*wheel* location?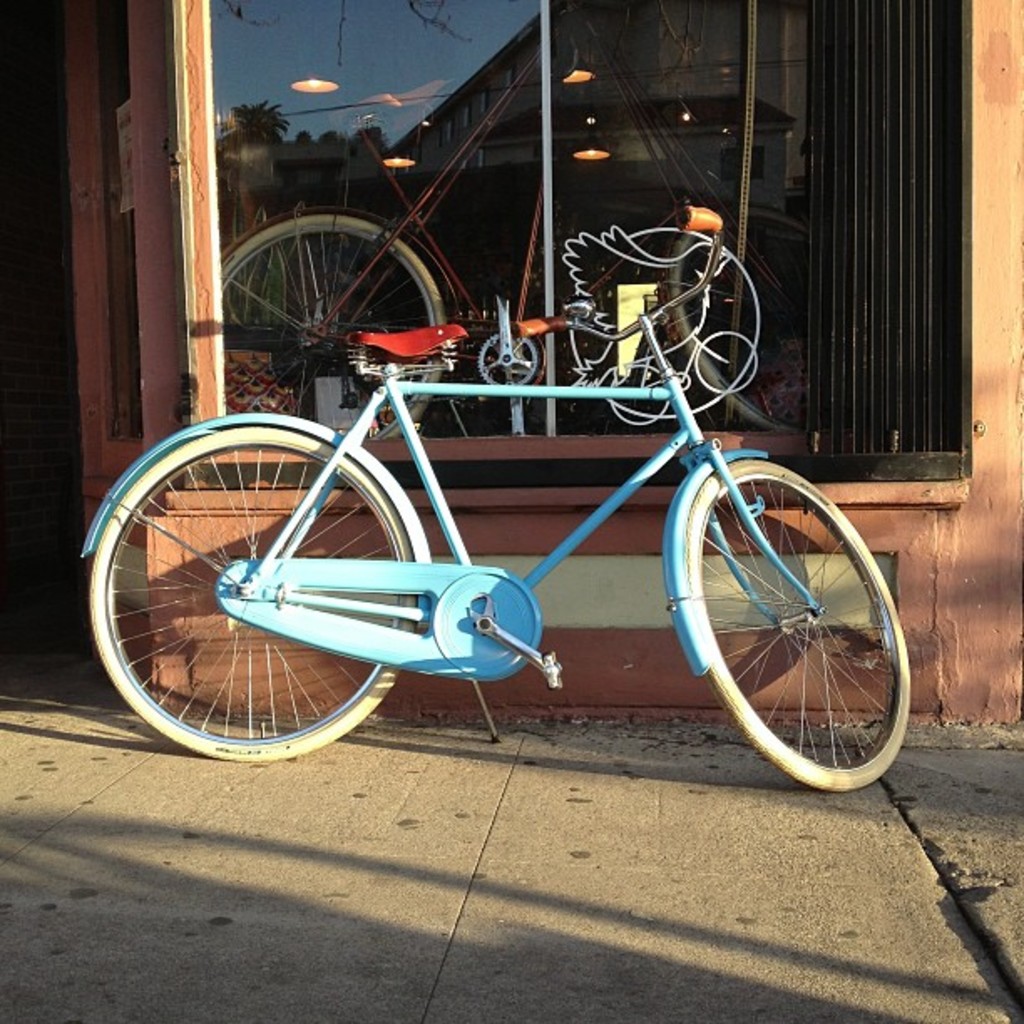
<region>84, 425, 413, 761</region>
